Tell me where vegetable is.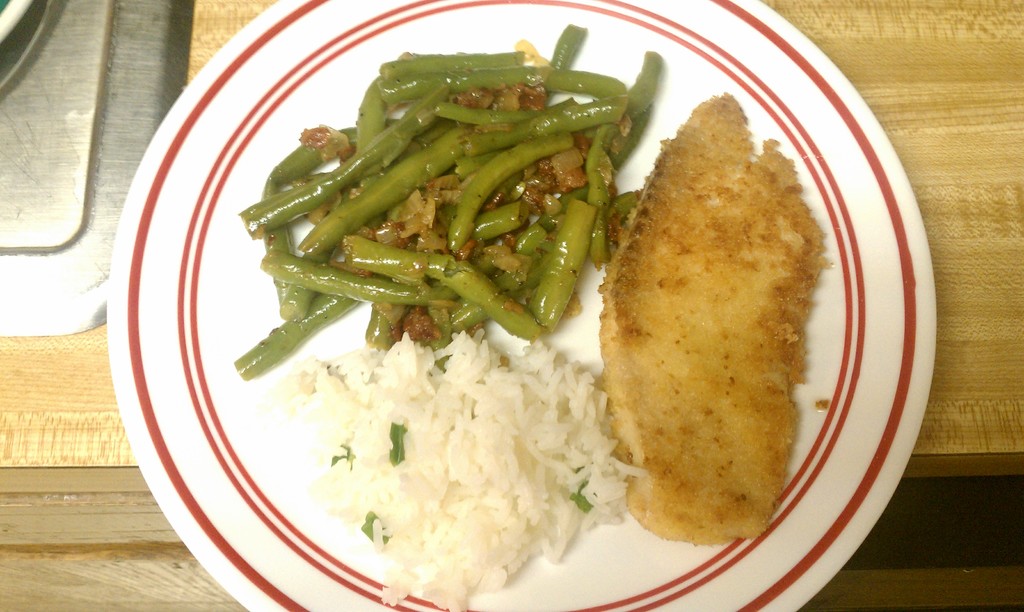
vegetable is at (568, 465, 591, 513).
